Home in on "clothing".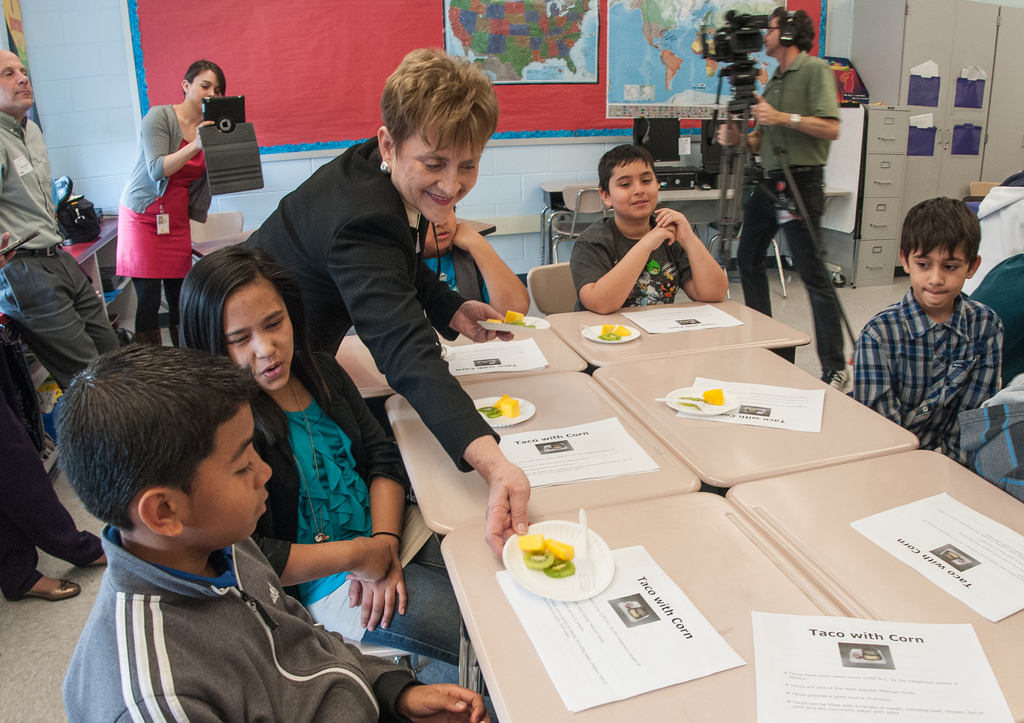
Homed in at bbox=(737, 52, 836, 372).
